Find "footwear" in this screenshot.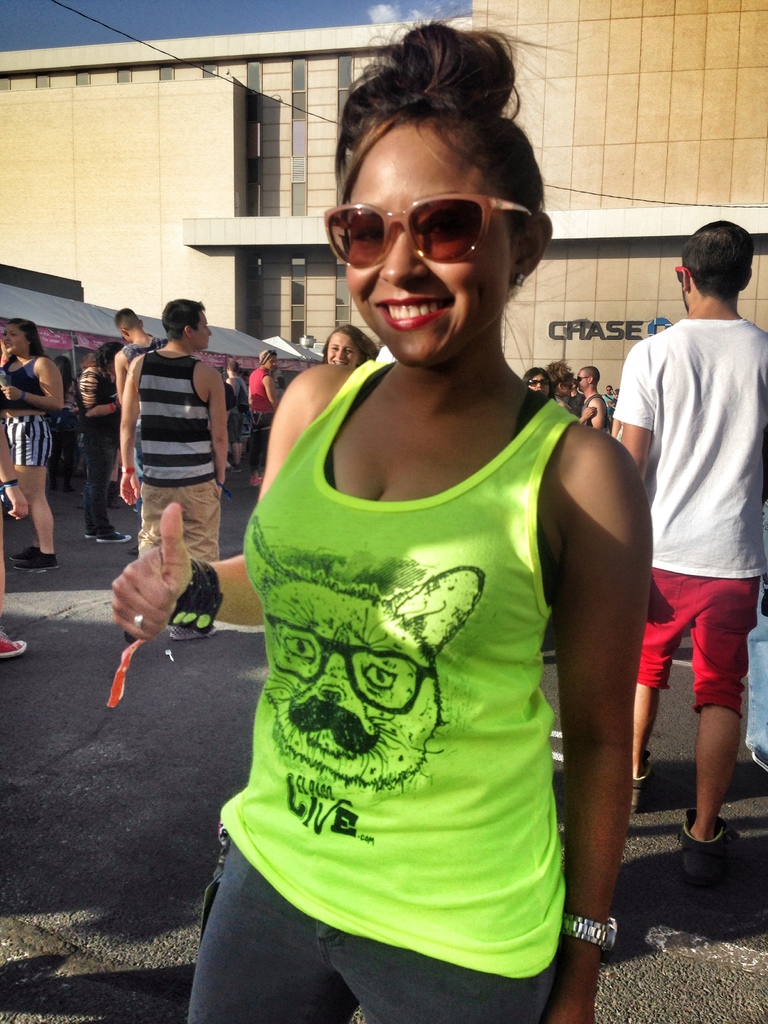
The bounding box for "footwear" is 8 539 56 580.
